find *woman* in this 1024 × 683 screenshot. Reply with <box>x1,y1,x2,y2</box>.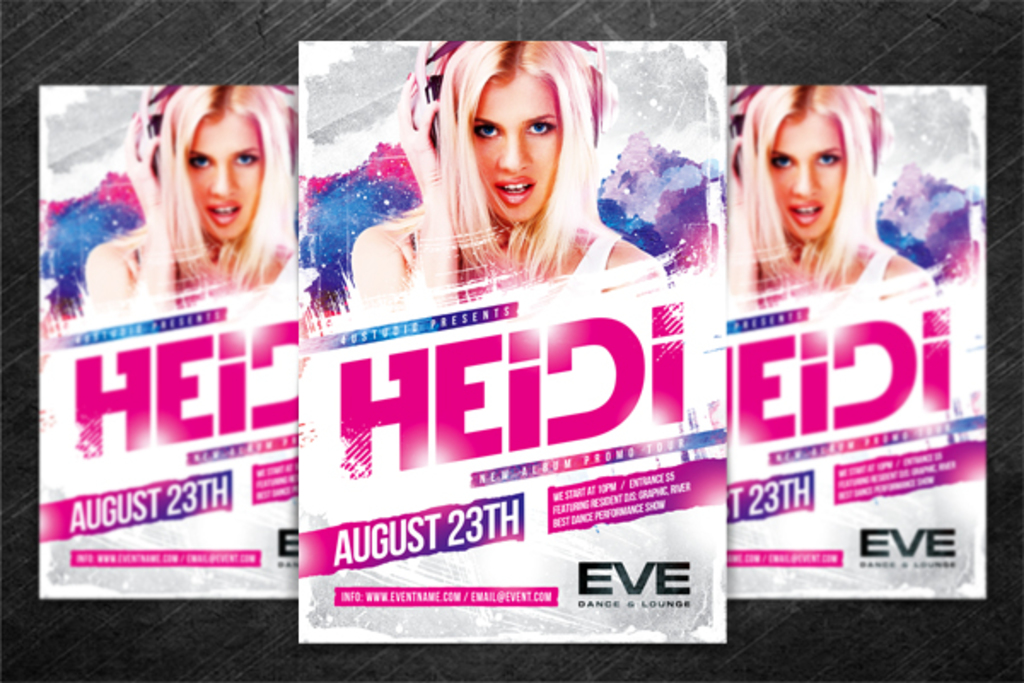
<box>724,70,935,306</box>.
